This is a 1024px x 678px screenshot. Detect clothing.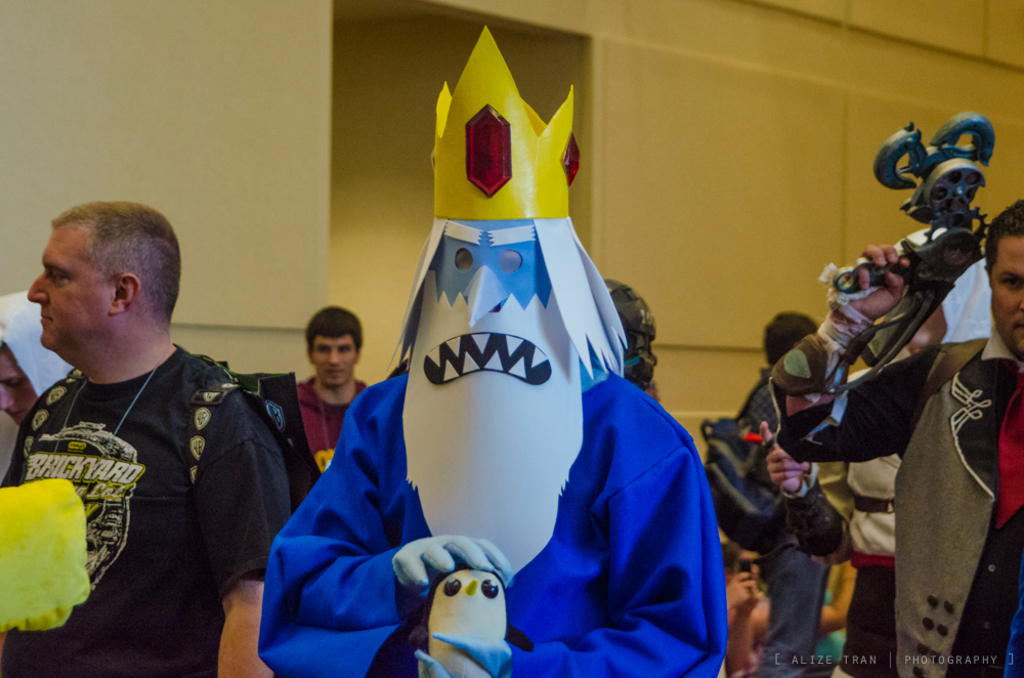
region(0, 290, 79, 400).
